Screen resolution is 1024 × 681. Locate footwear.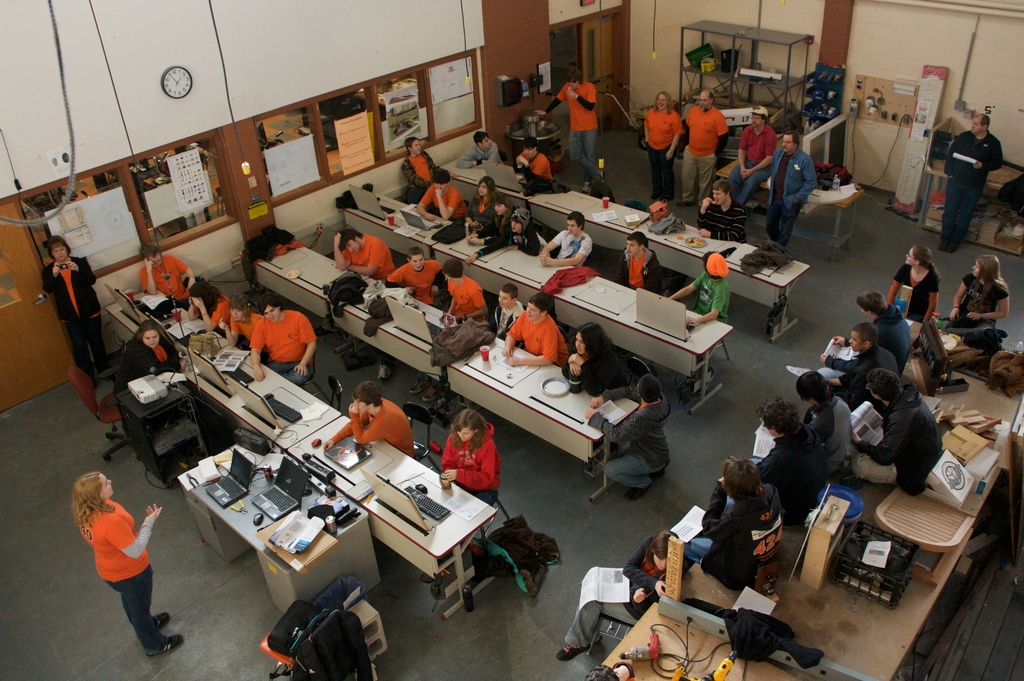
421/575/433/588.
